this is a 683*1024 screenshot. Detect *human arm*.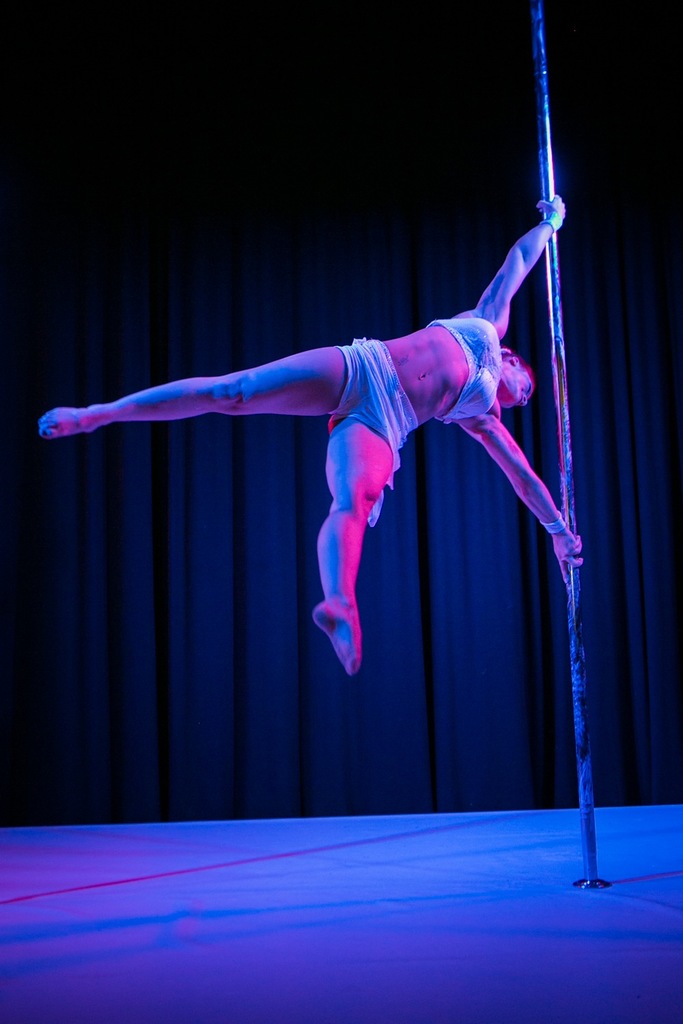
left=456, top=394, right=589, bottom=582.
